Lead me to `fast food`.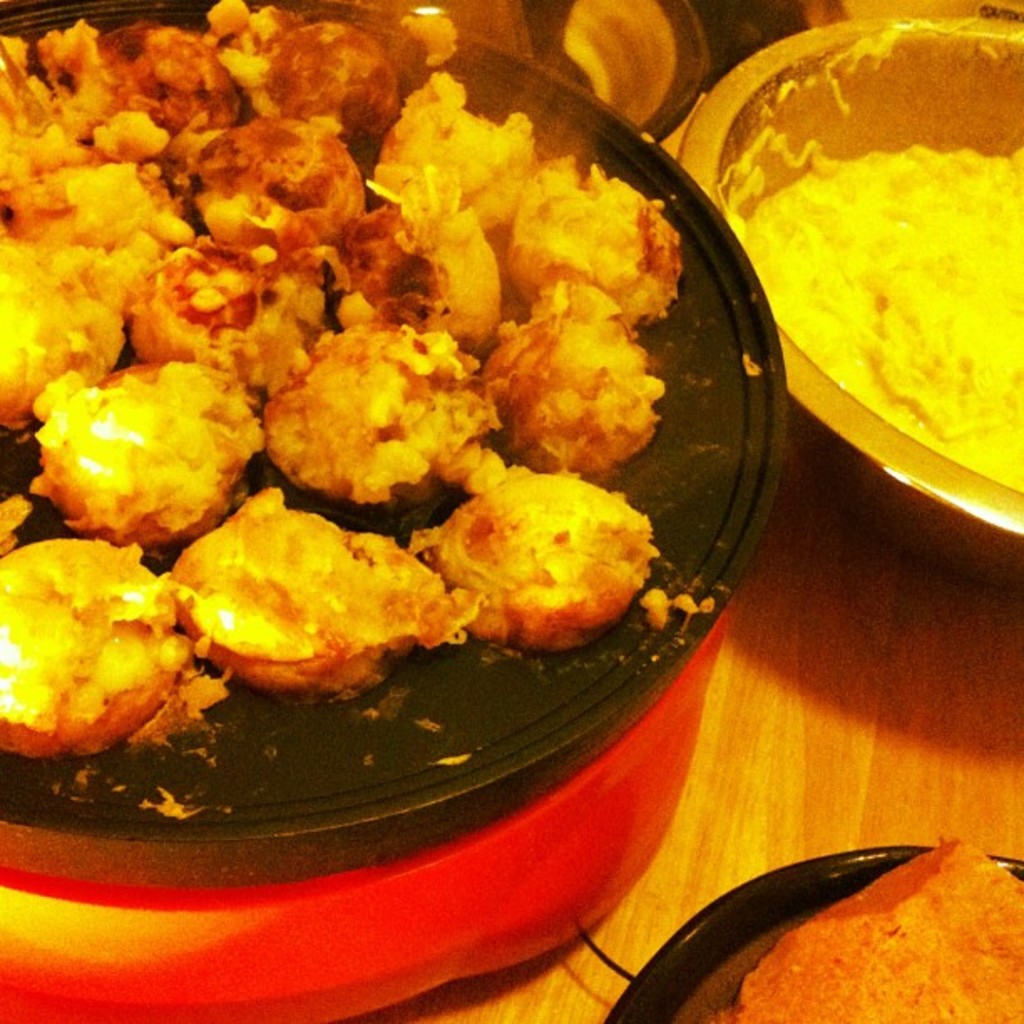
Lead to locate(214, 18, 398, 147).
